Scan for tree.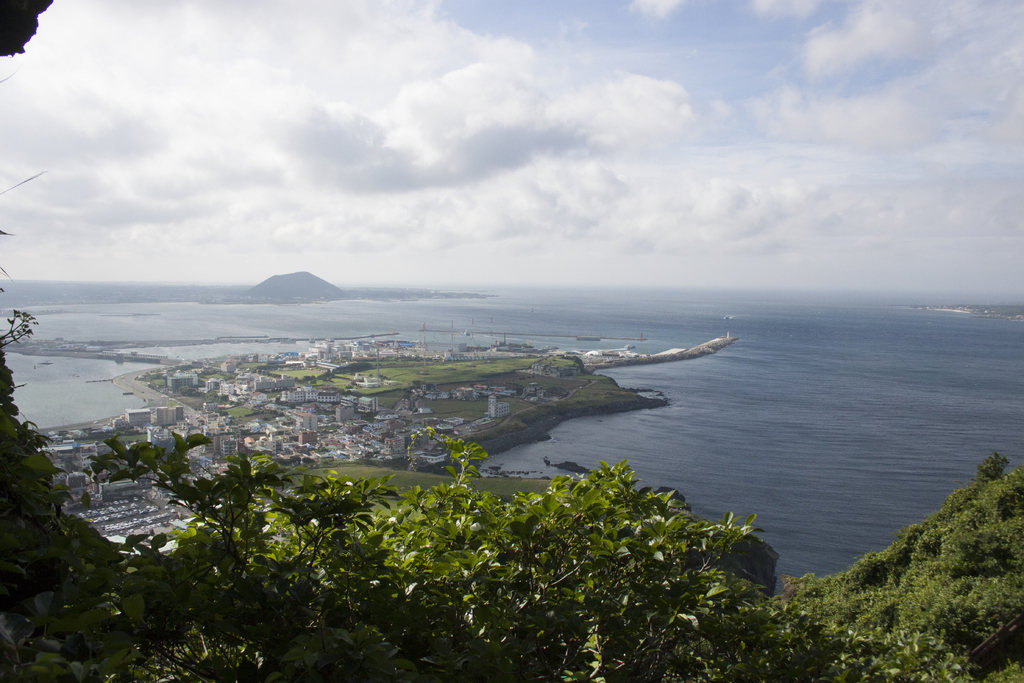
Scan result: (left=0, top=195, right=1023, bottom=682).
